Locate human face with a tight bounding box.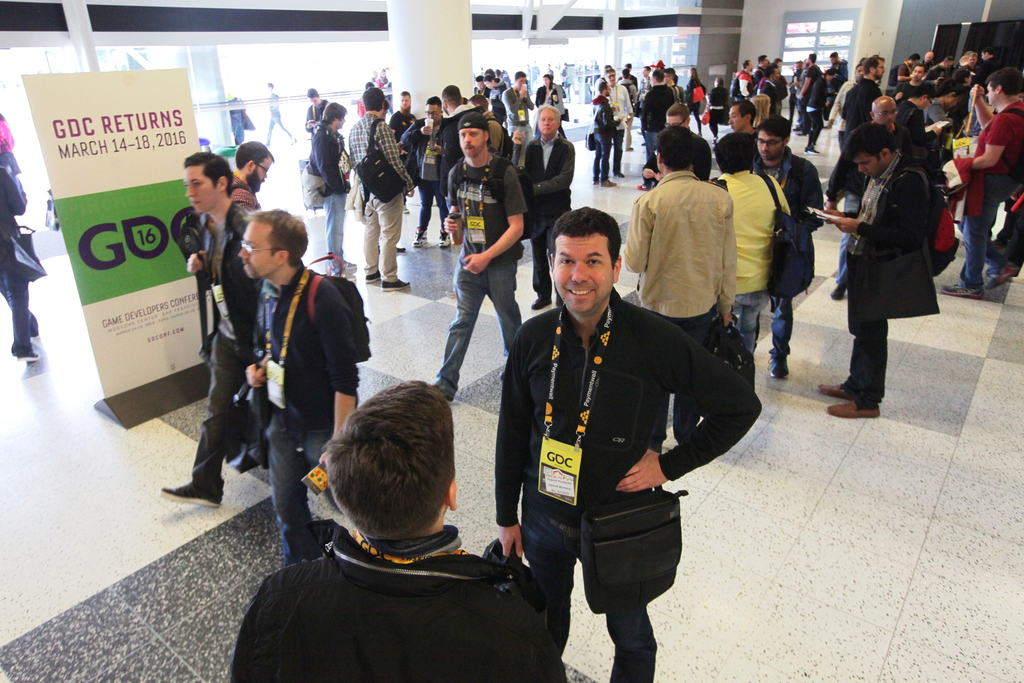
(left=310, top=97, right=321, bottom=106).
